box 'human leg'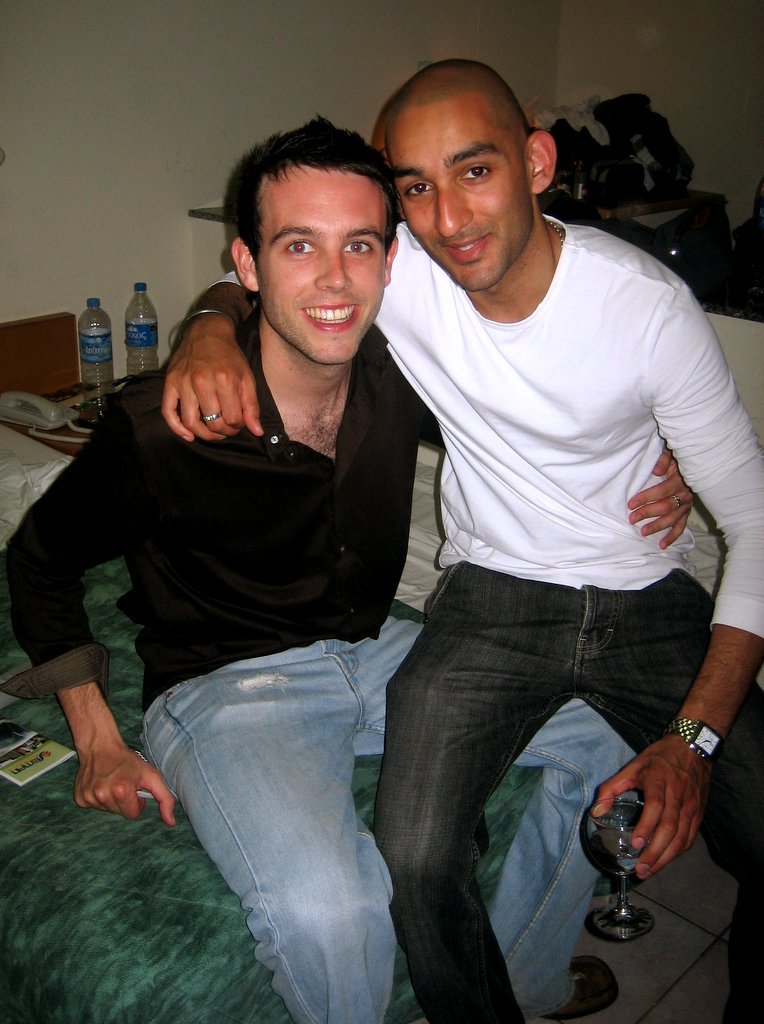
<box>373,552,585,1023</box>
